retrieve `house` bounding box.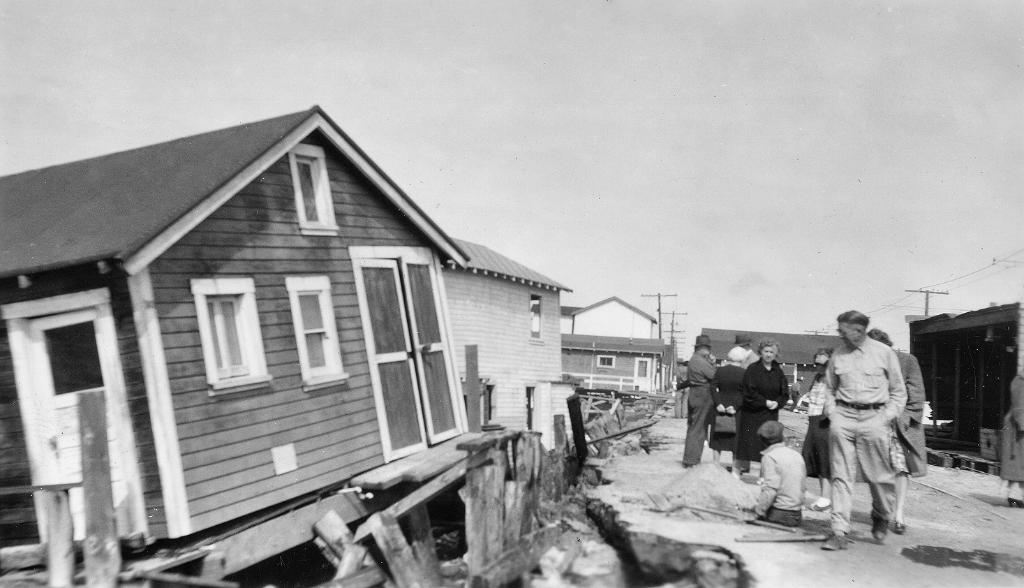
Bounding box: 556,300,664,423.
